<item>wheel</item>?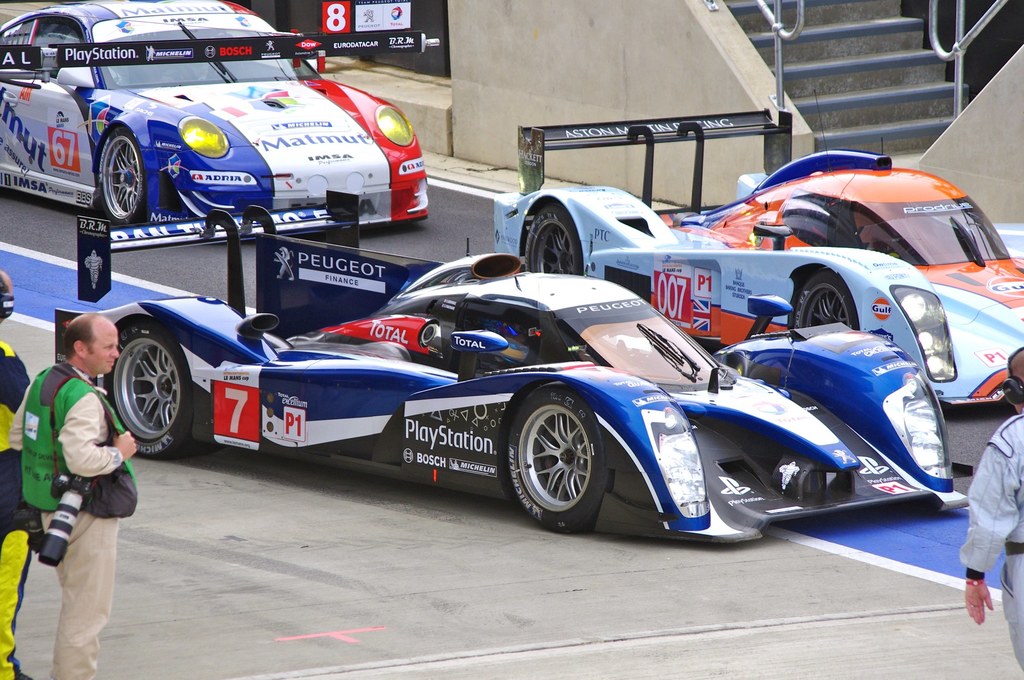
box=[525, 203, 588, 284]
